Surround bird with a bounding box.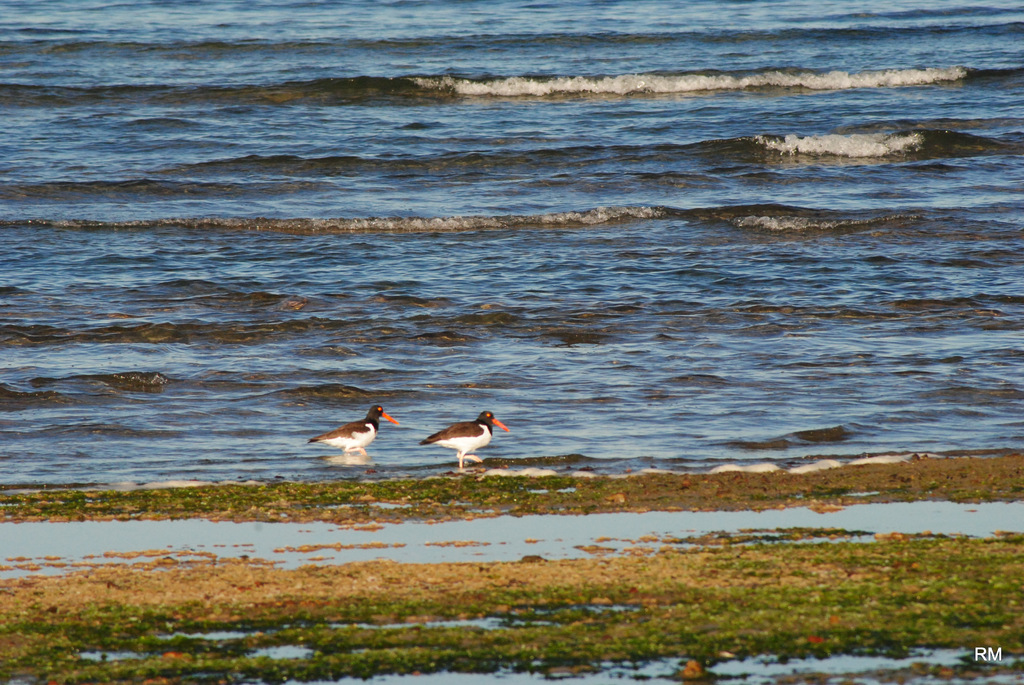
x1=303, y1=406, x2=397, y2=456.
